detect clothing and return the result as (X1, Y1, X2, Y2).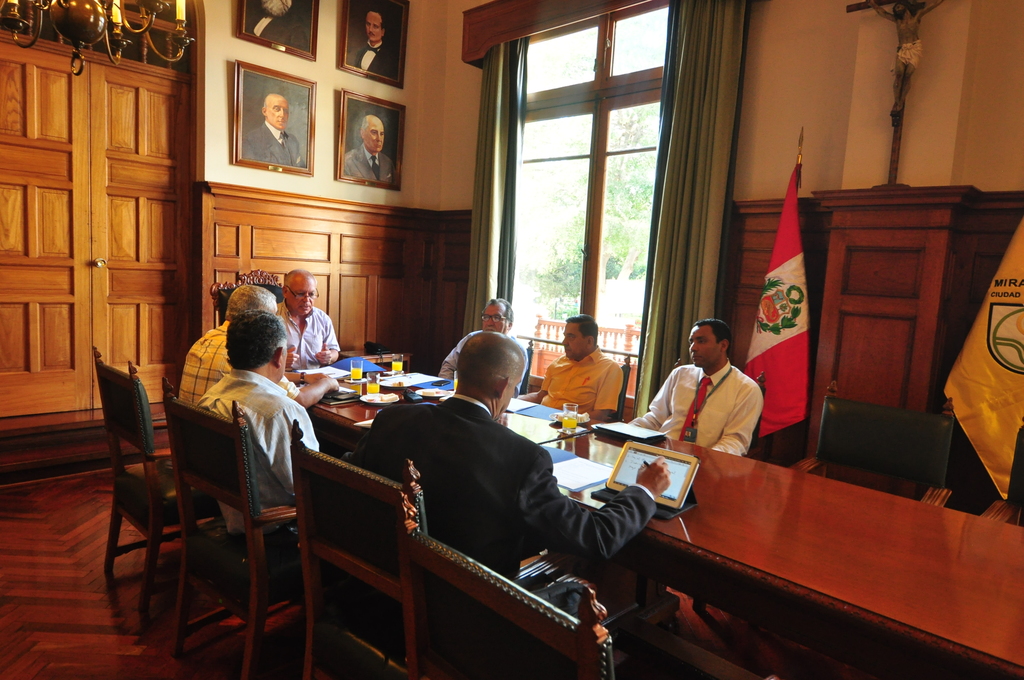
(245, 10, 308, 53).
